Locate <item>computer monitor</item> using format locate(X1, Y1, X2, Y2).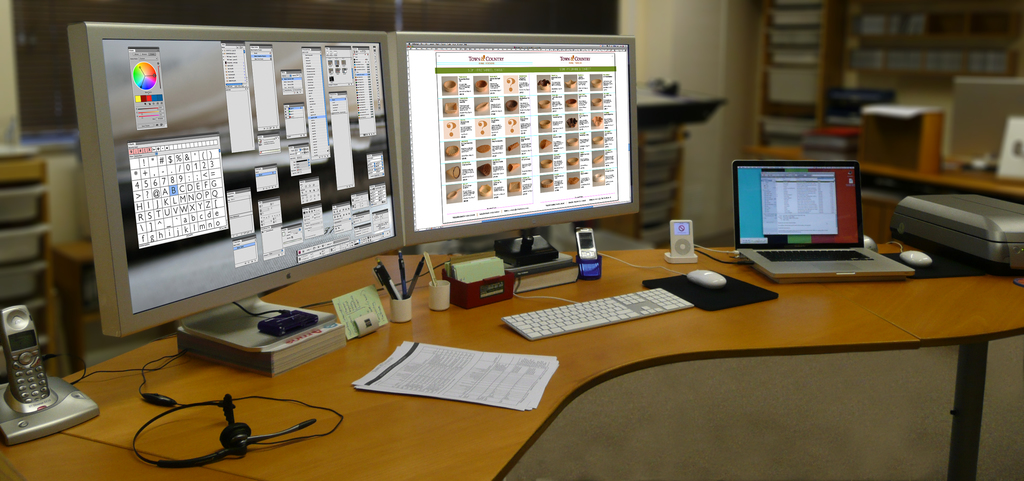
locate(65, 35, 424, 367).
